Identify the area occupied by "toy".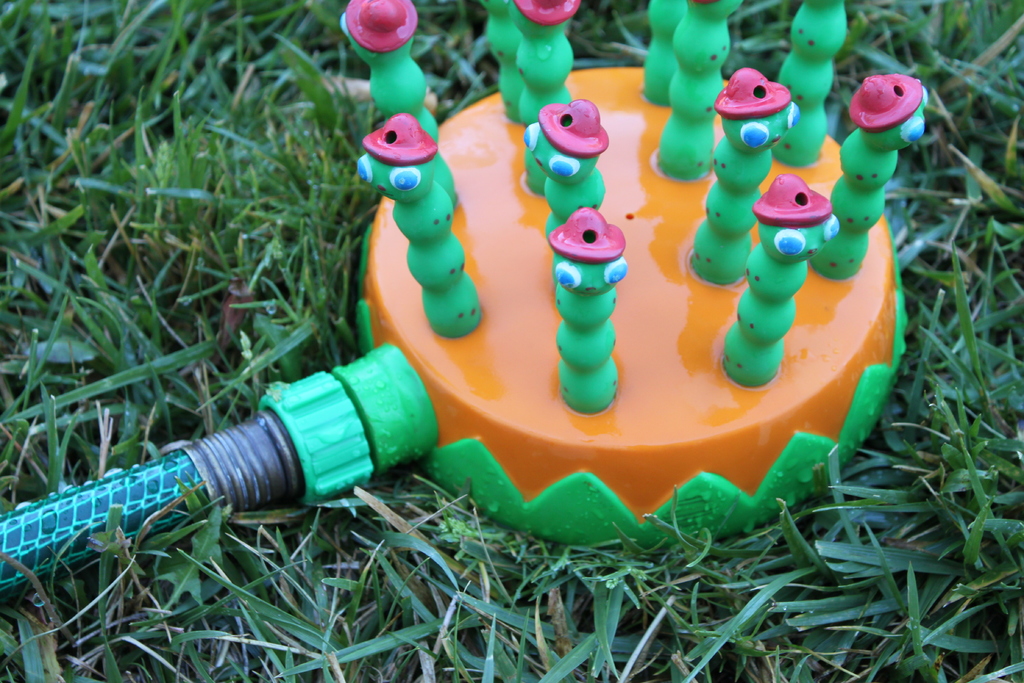
Area: <region>522, 96, 604, 251</region>.
